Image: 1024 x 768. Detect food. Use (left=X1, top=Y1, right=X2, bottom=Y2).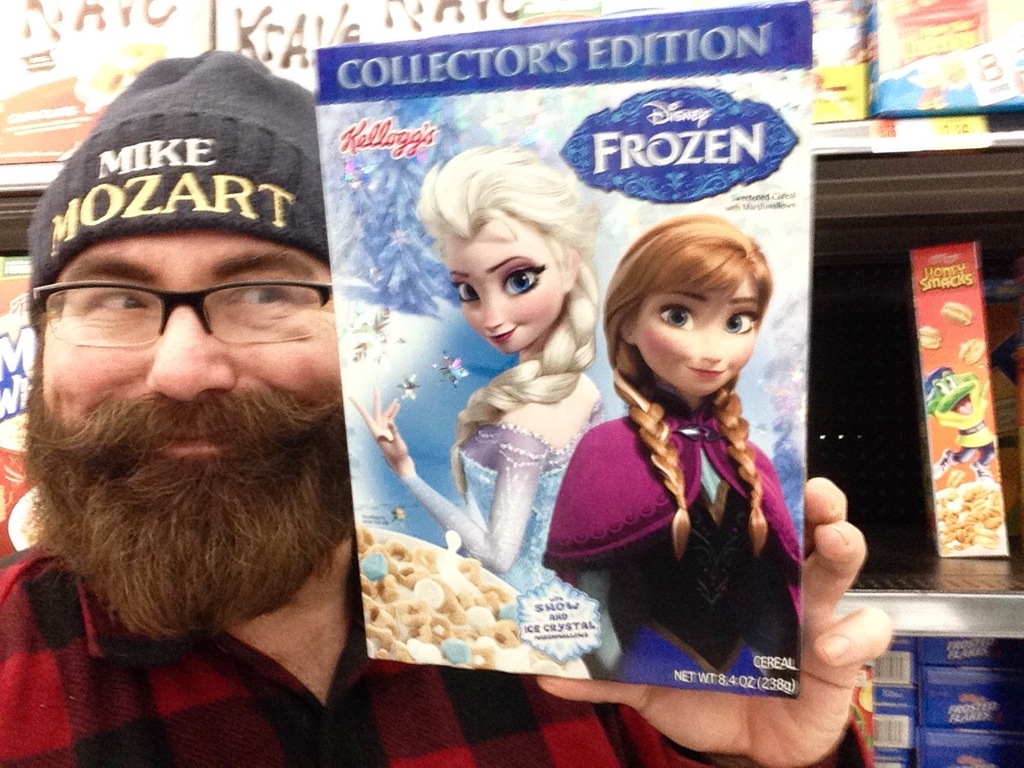
(left=942, top=300, right=974, bottom=326).
